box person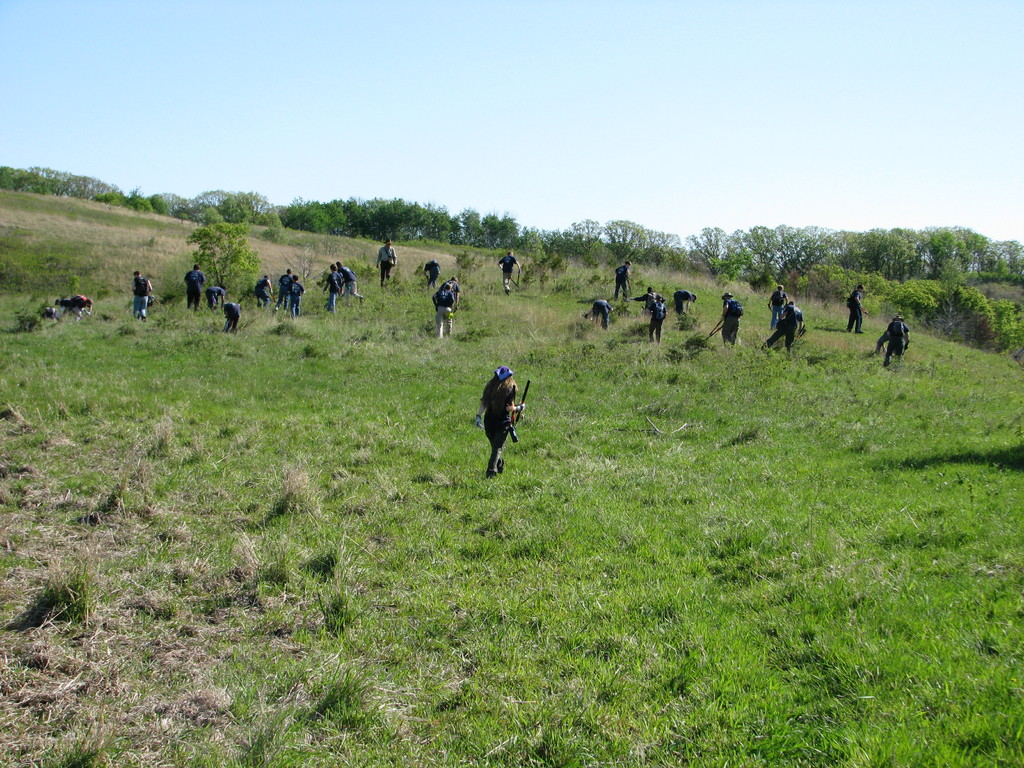
646 294 671 341
